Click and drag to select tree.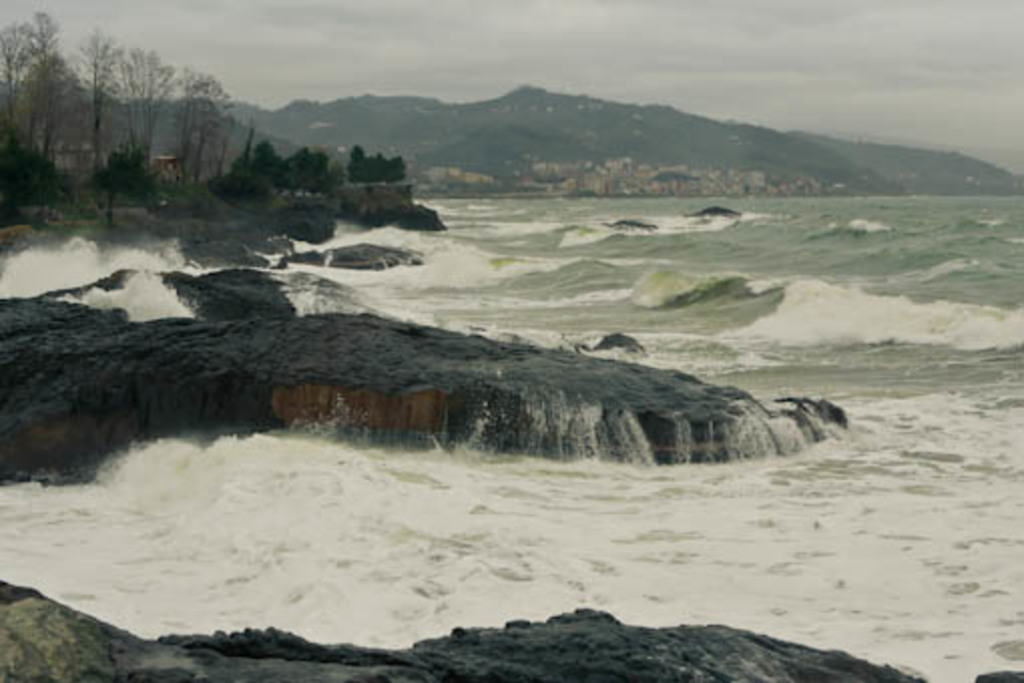
Selection: 259 143 347 189.
